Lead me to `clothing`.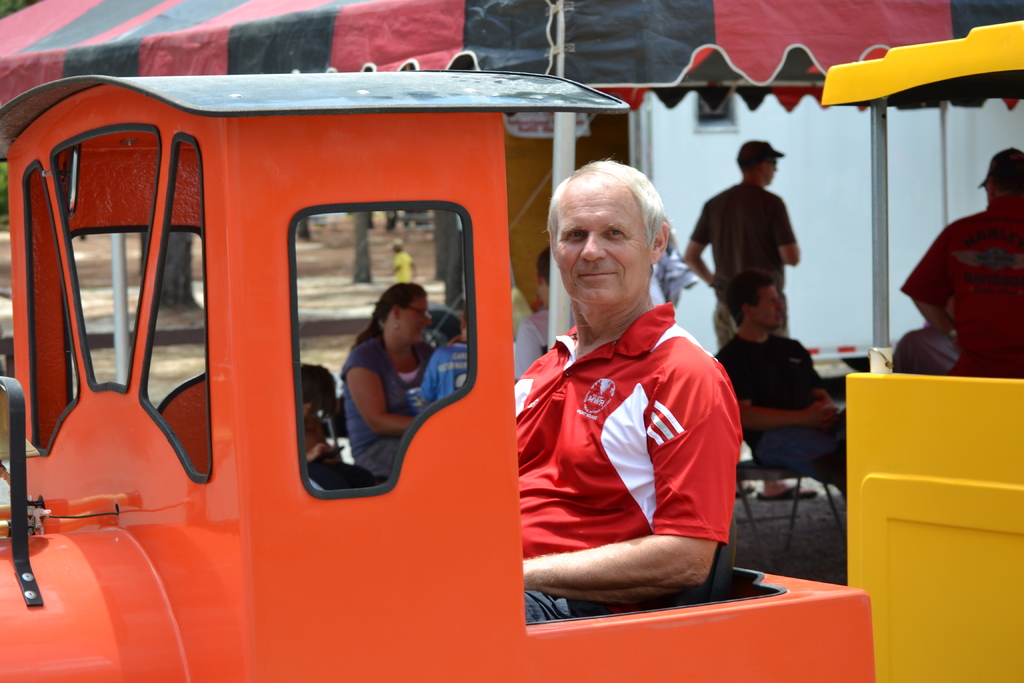
Lead to bbox=[762, 424, 847, 479].
